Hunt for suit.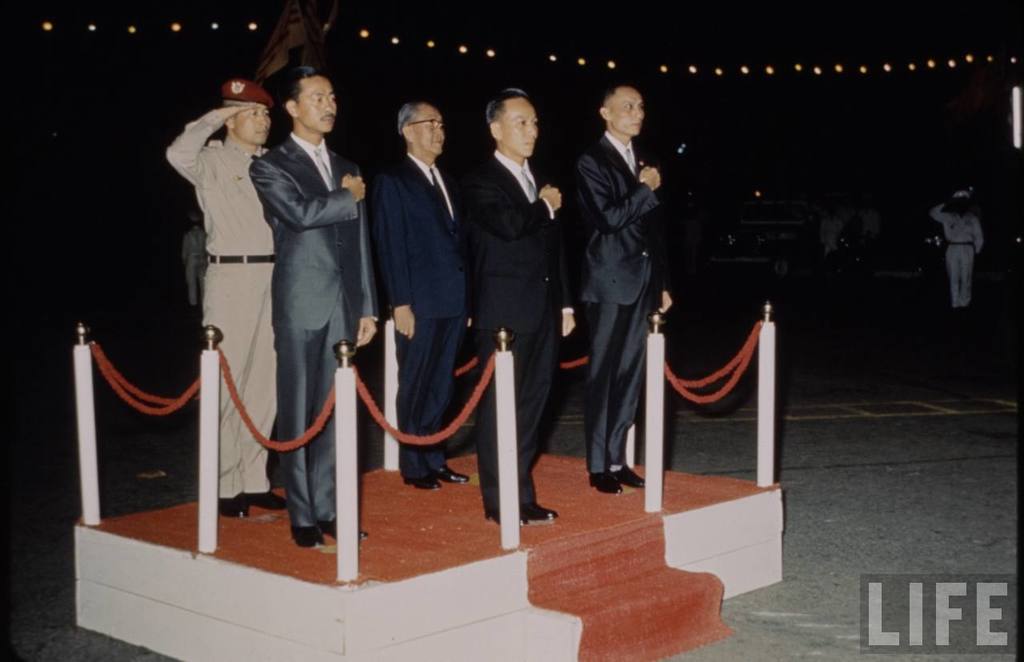
Hunted down at select_region(462, 150, 559, 508).
